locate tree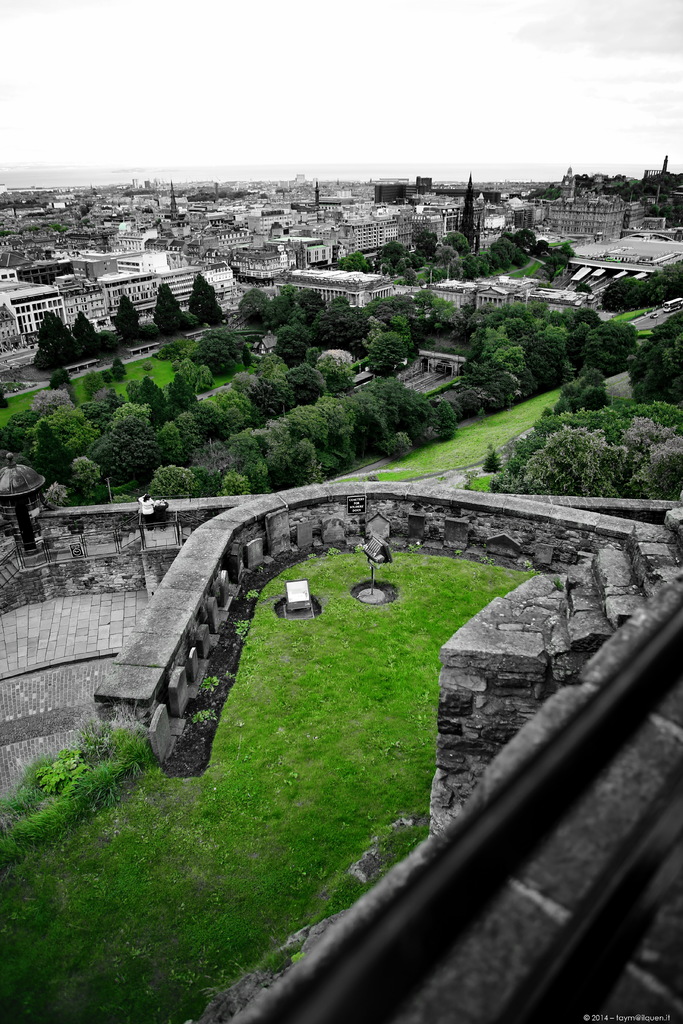
rect(159, 263, 183, 340)
